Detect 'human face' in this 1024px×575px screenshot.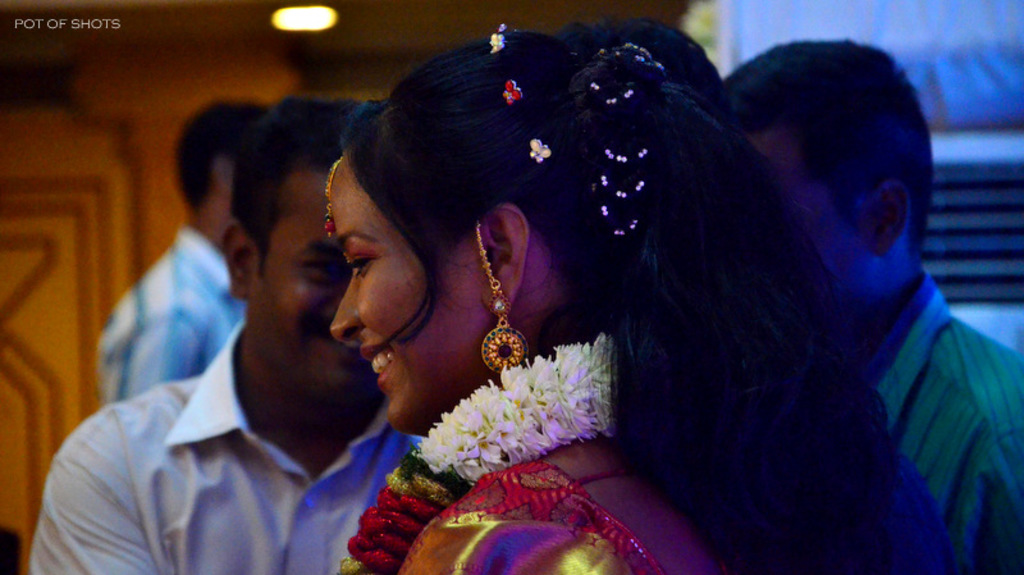
Detection: [330, 156, 495, 430].
